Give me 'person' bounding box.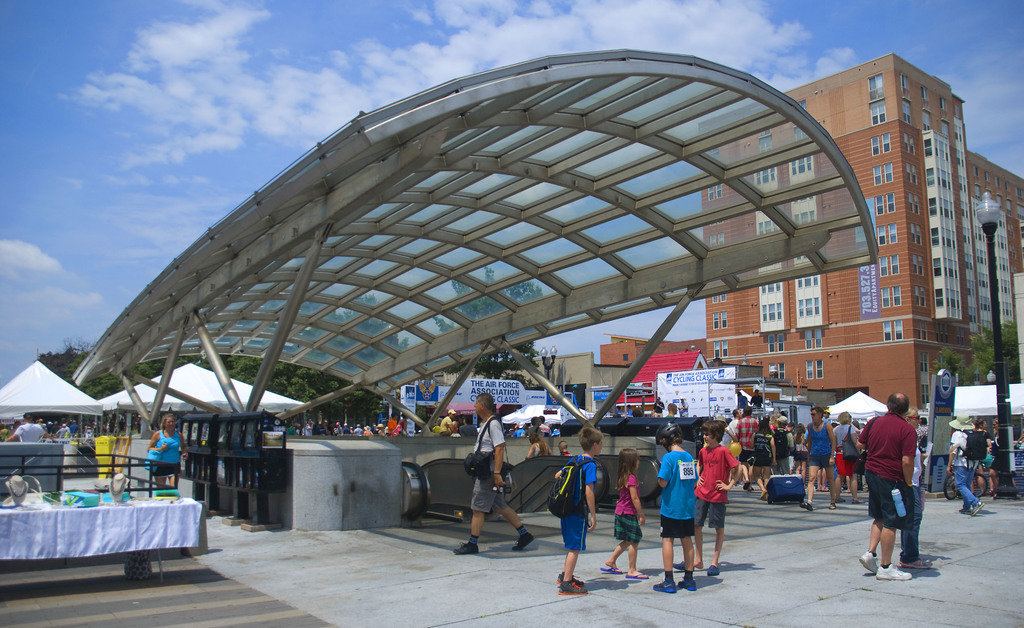
559:440:575:459.
